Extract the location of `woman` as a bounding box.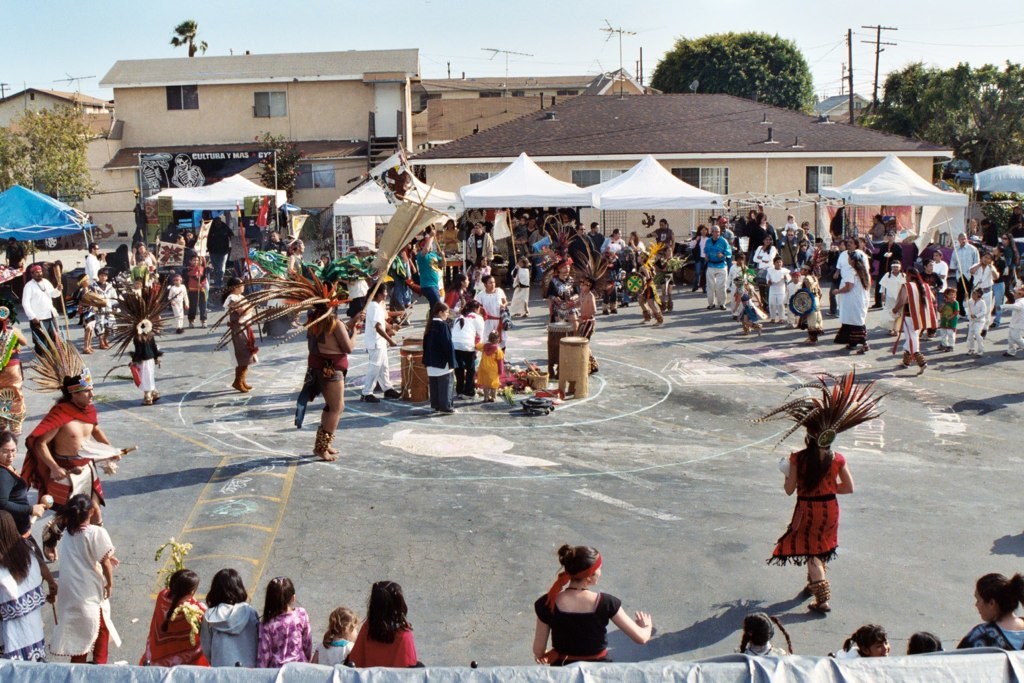
(622, 226, 650, 262).
